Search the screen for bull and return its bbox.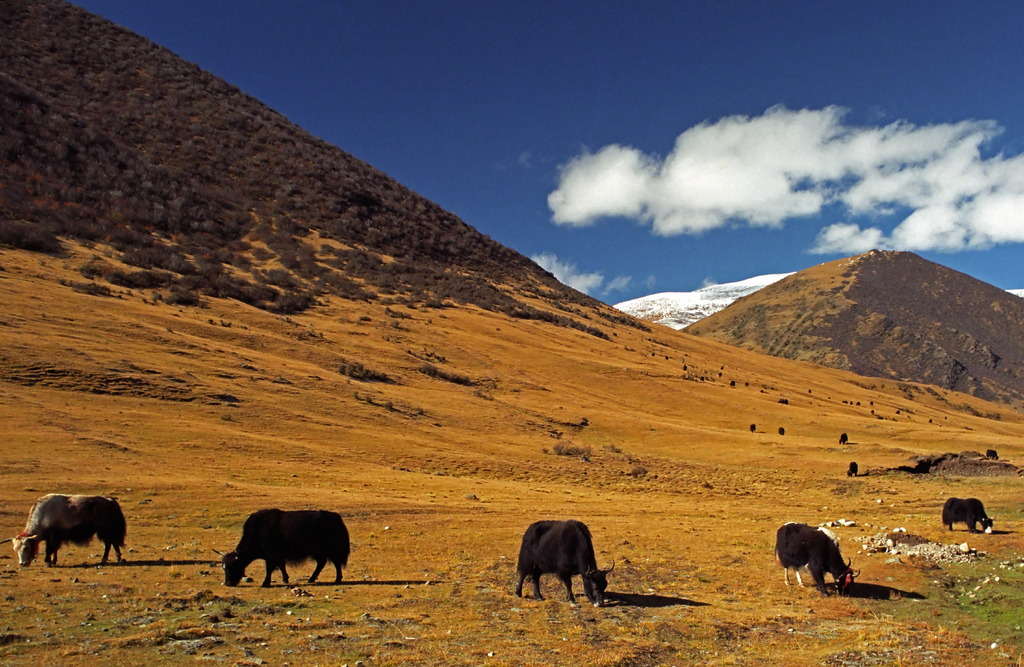
Found: x1=516, y1=516, x2=616, y2=609.
